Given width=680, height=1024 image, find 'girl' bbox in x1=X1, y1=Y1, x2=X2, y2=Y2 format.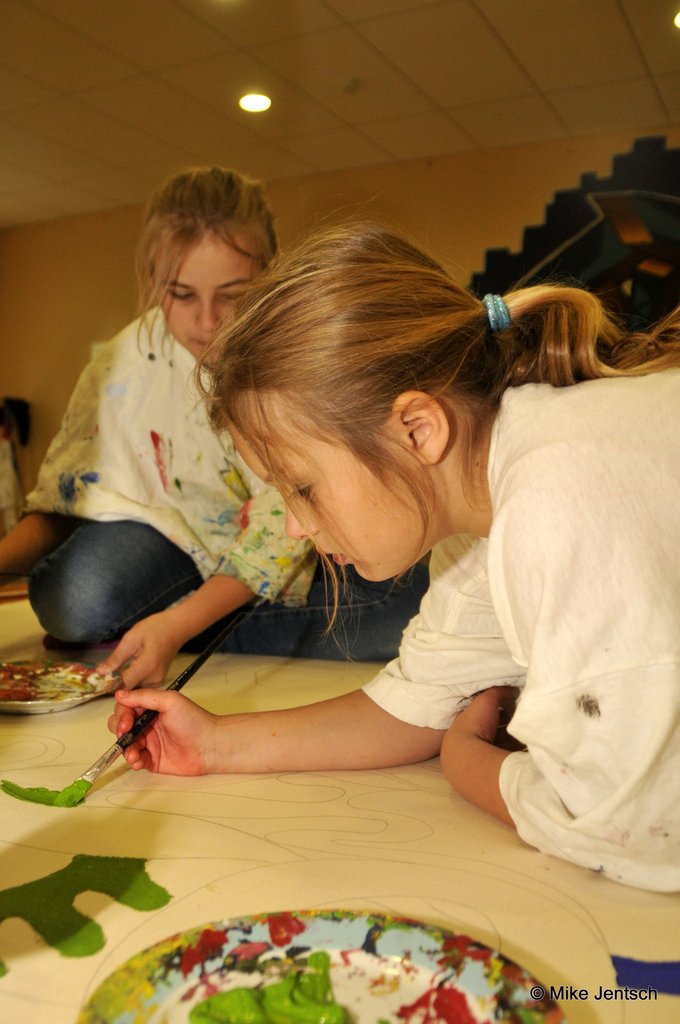
x1=107, y1=197, x2=679, y2=886.
